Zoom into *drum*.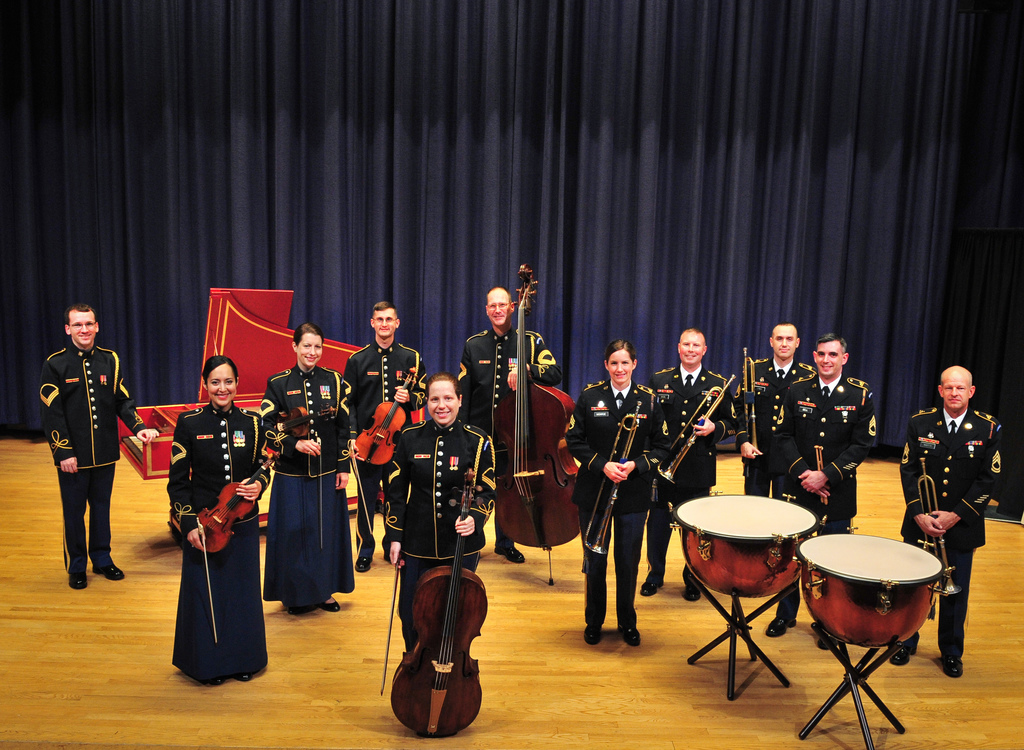
Zoom target: 666, 488, 840, 628.
